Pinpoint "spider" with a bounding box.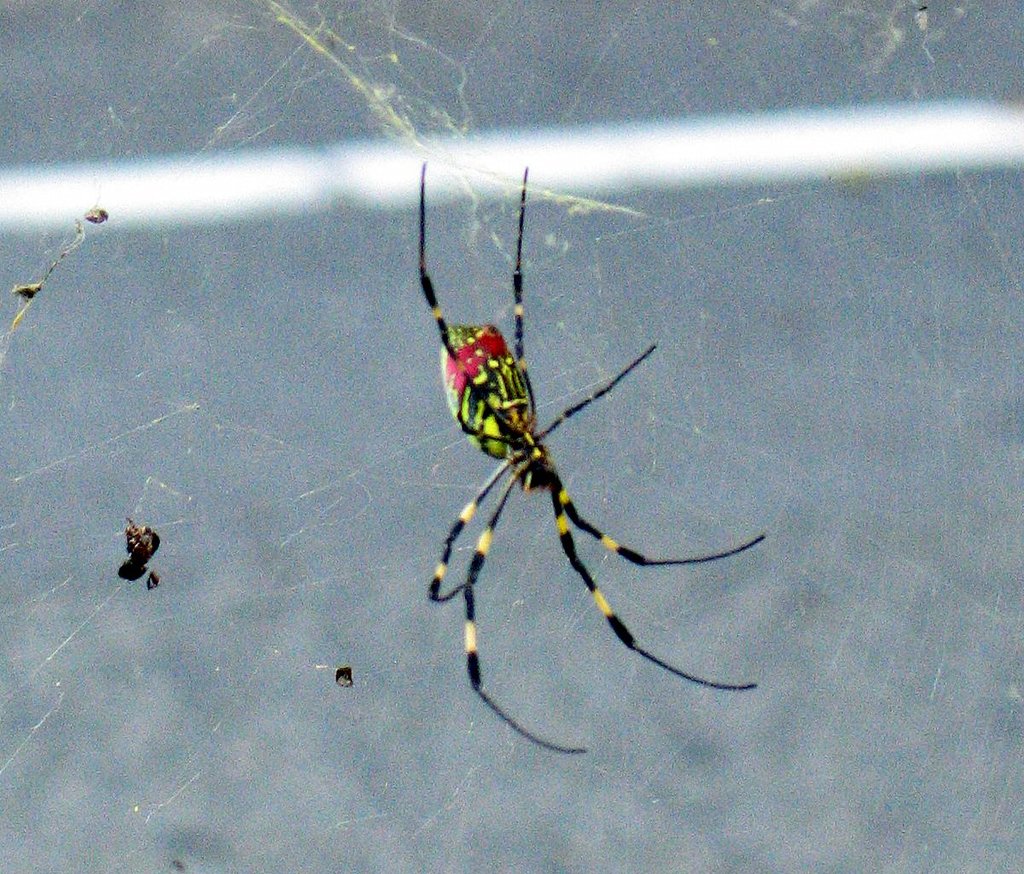
box=[414, 165, 768, 760].
